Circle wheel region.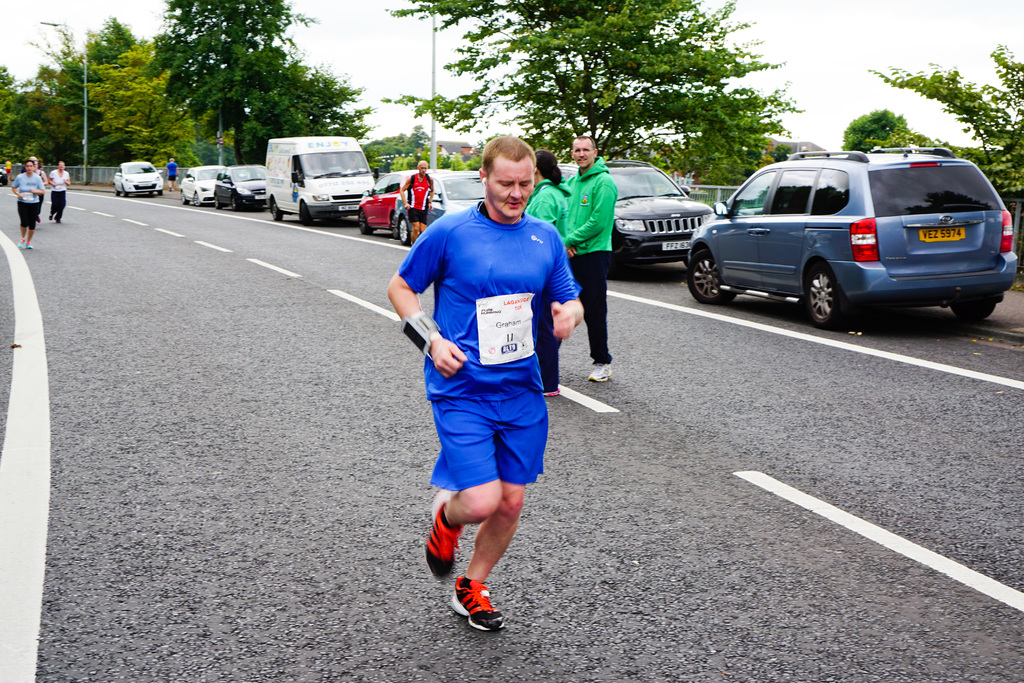
Region: x1=804 y1=258 x2=878 y2=319.
